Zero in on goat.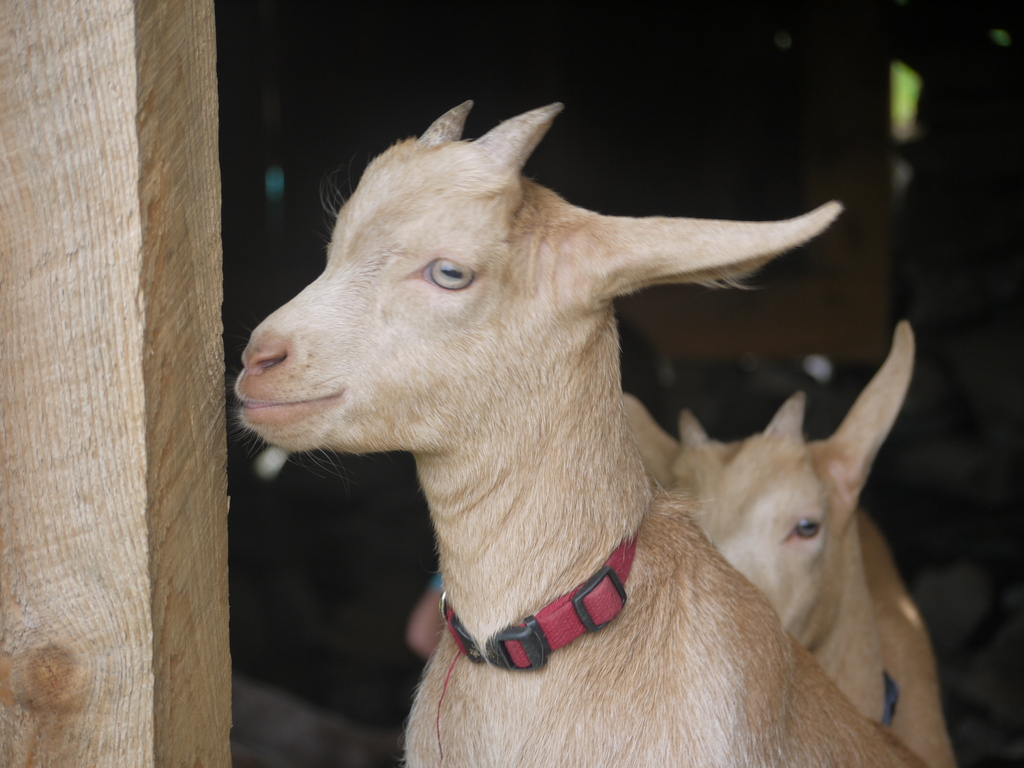
Zeroed in: 620:316:959:767.
